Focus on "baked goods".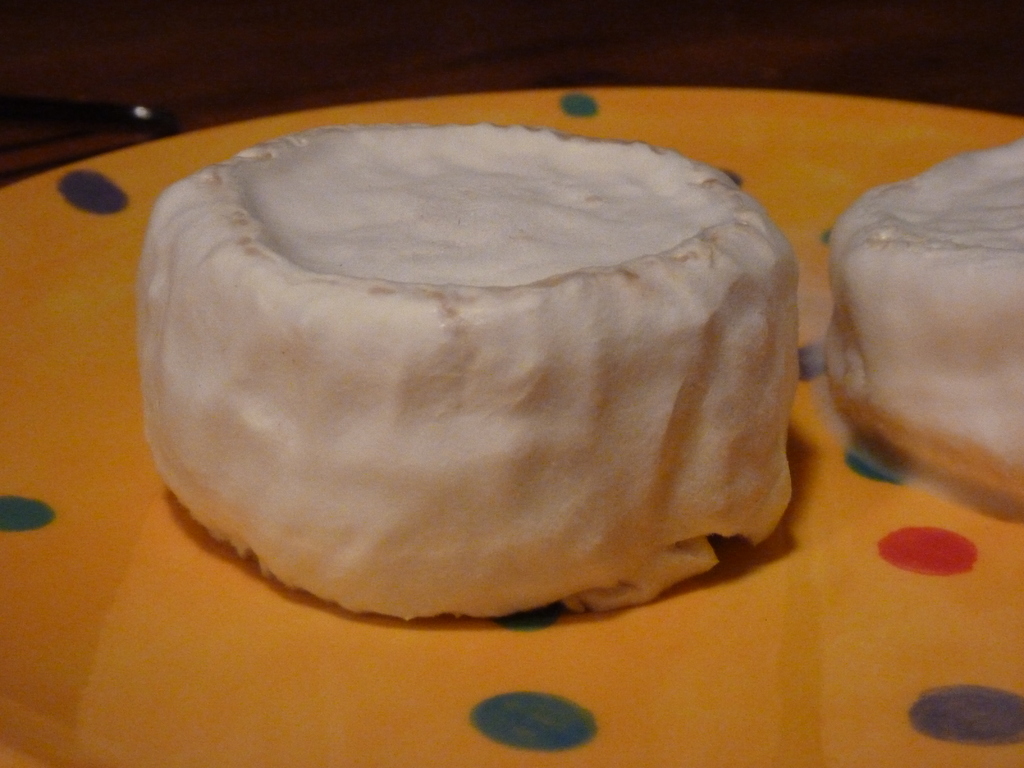
Focused at pyautogui.locateOnScreen(828, 135, 1023, 517).
